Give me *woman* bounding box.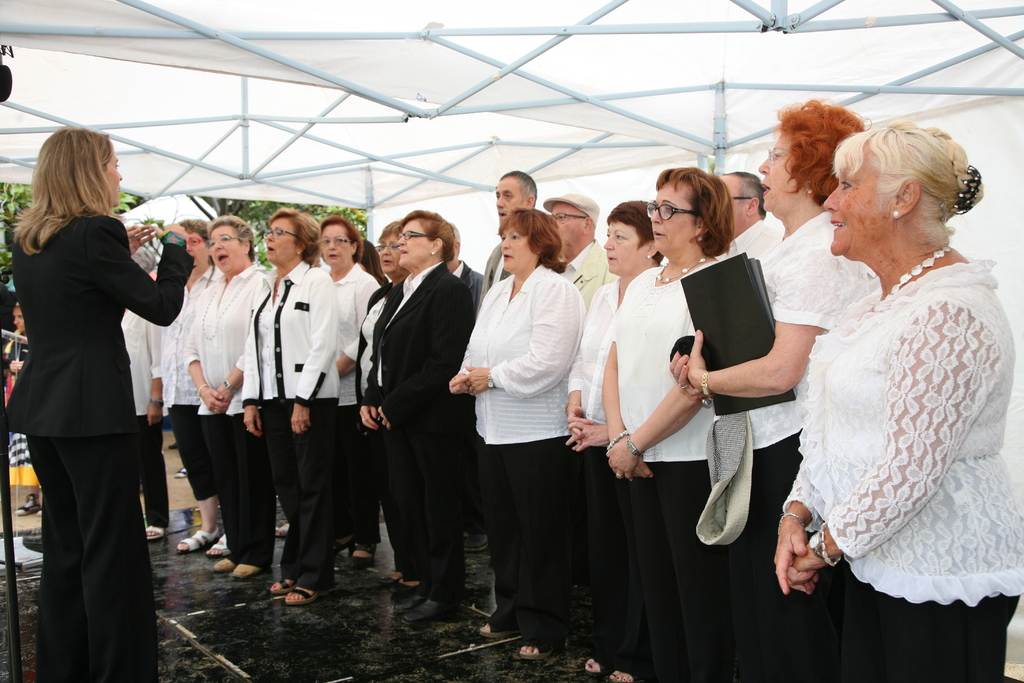
rect(184, 217, 265, 588).
